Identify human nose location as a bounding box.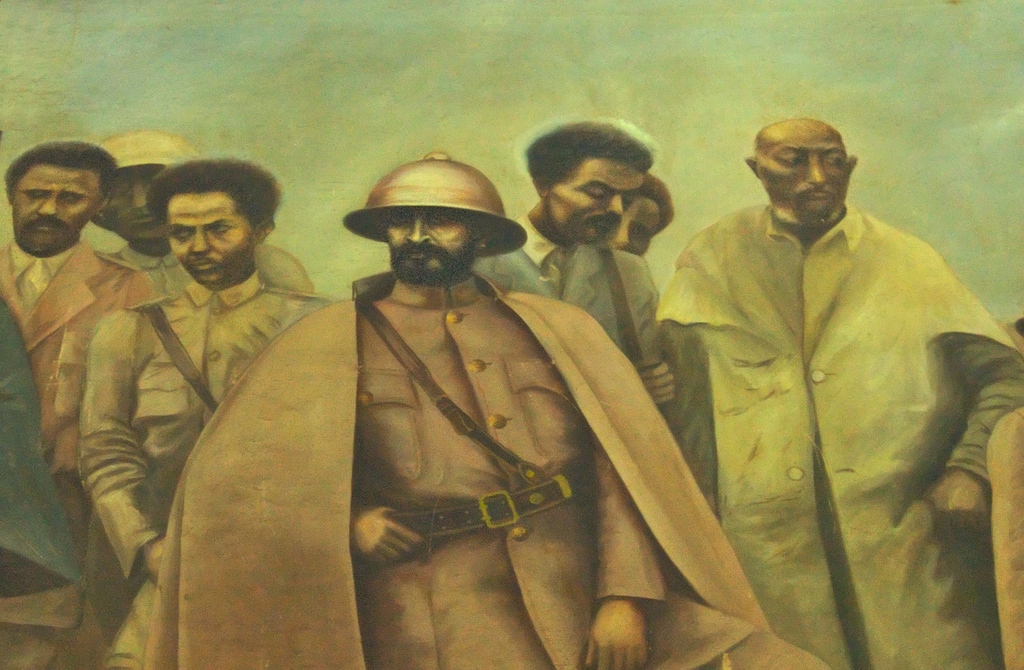
(191,227,211,253).
